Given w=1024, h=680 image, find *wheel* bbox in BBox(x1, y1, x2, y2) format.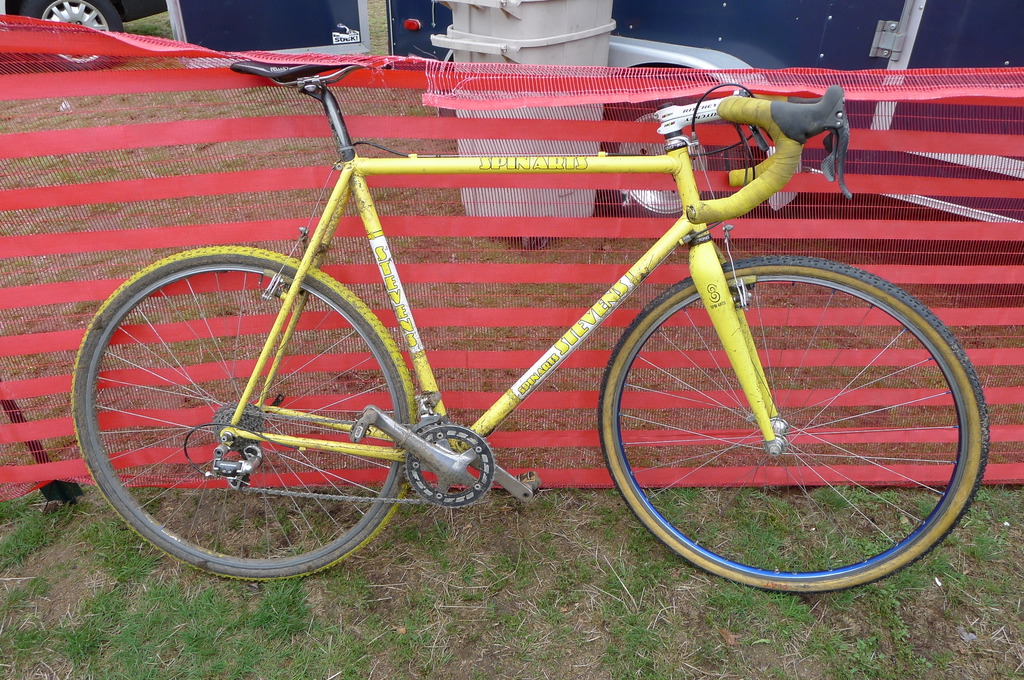
BBox(604, 94, 745, 238).
